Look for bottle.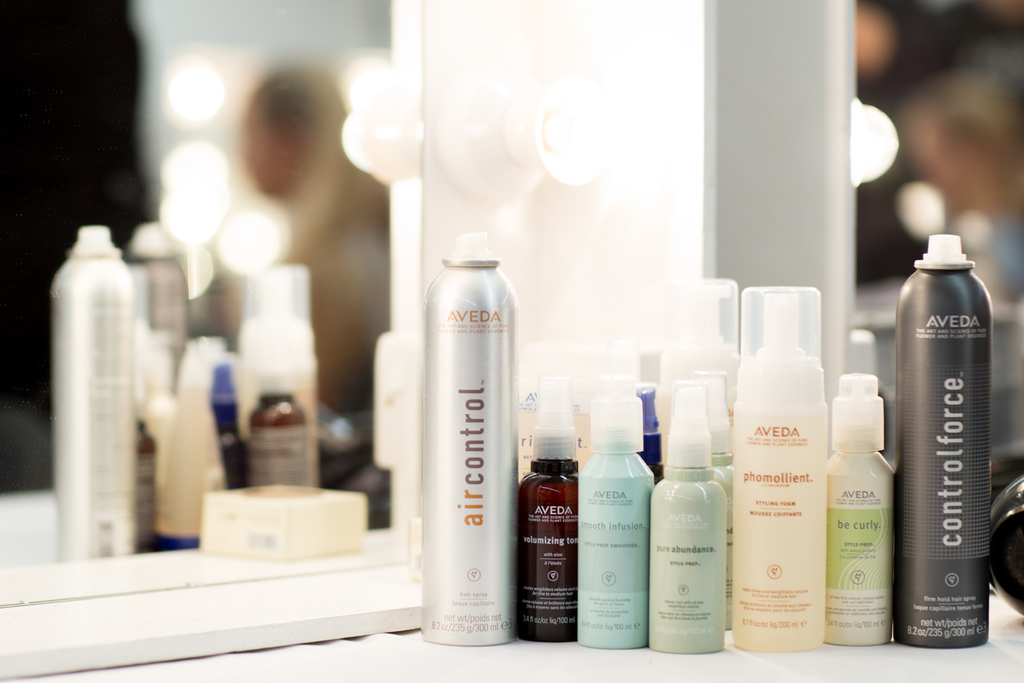
Found: bbox(246, 357, 320, 489).
